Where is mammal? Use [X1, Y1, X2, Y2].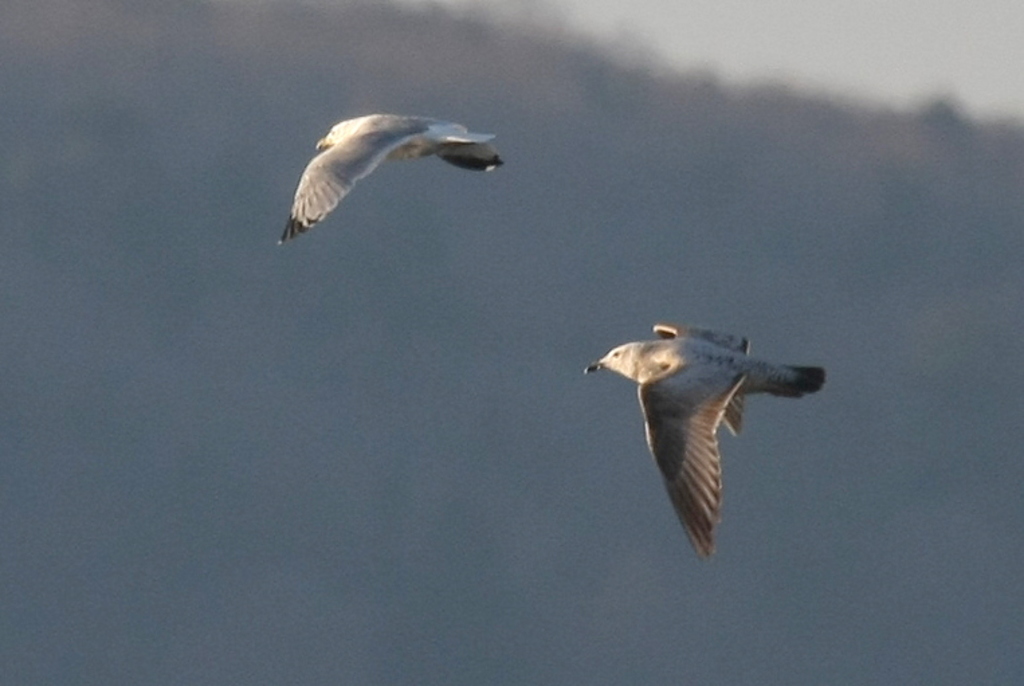
[272, 90, 522, 248].
